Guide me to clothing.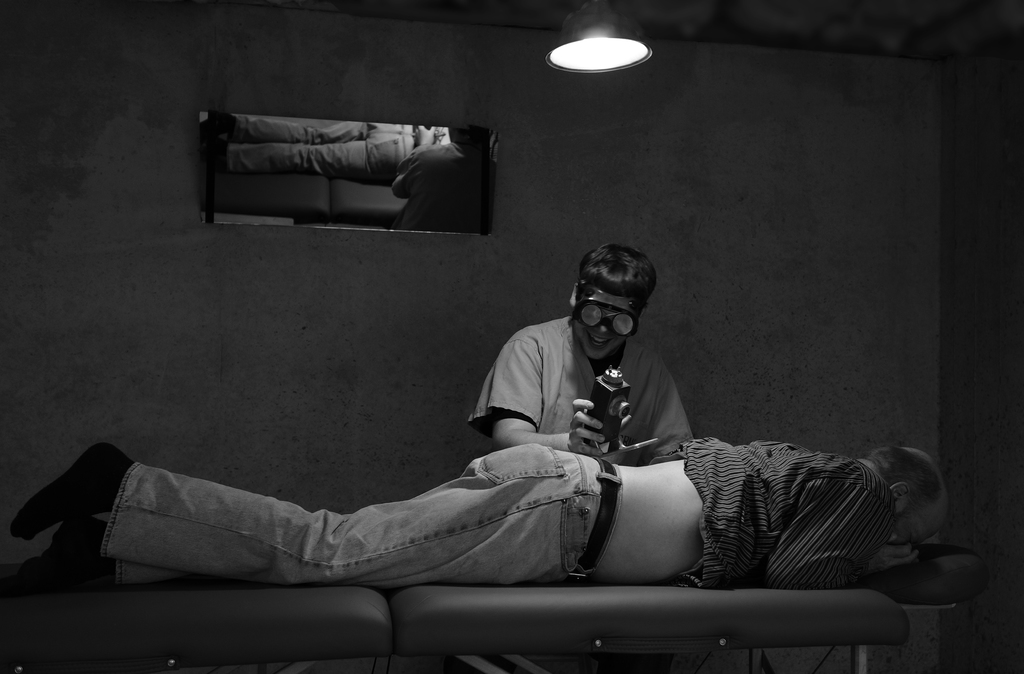
Guidance: BBox(662, 437, 921, 590).
